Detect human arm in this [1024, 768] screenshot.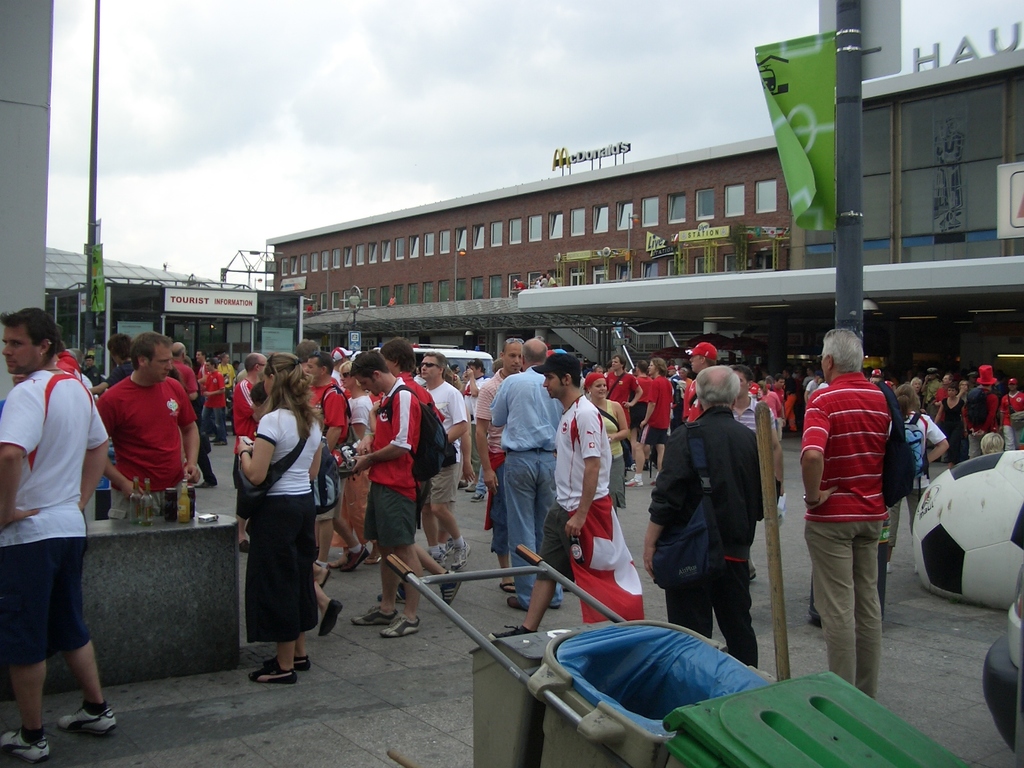
Detection: <box>355,389,436,474</box>.
